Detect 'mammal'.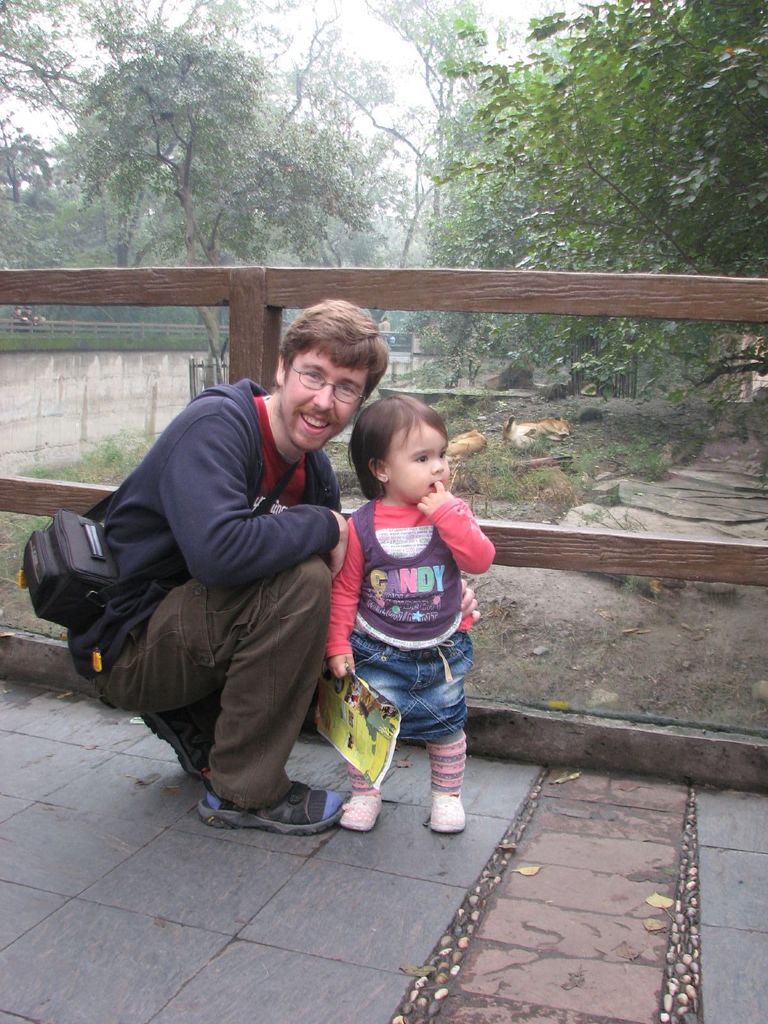
Detected at BBox(488, 353, 541, 392).
